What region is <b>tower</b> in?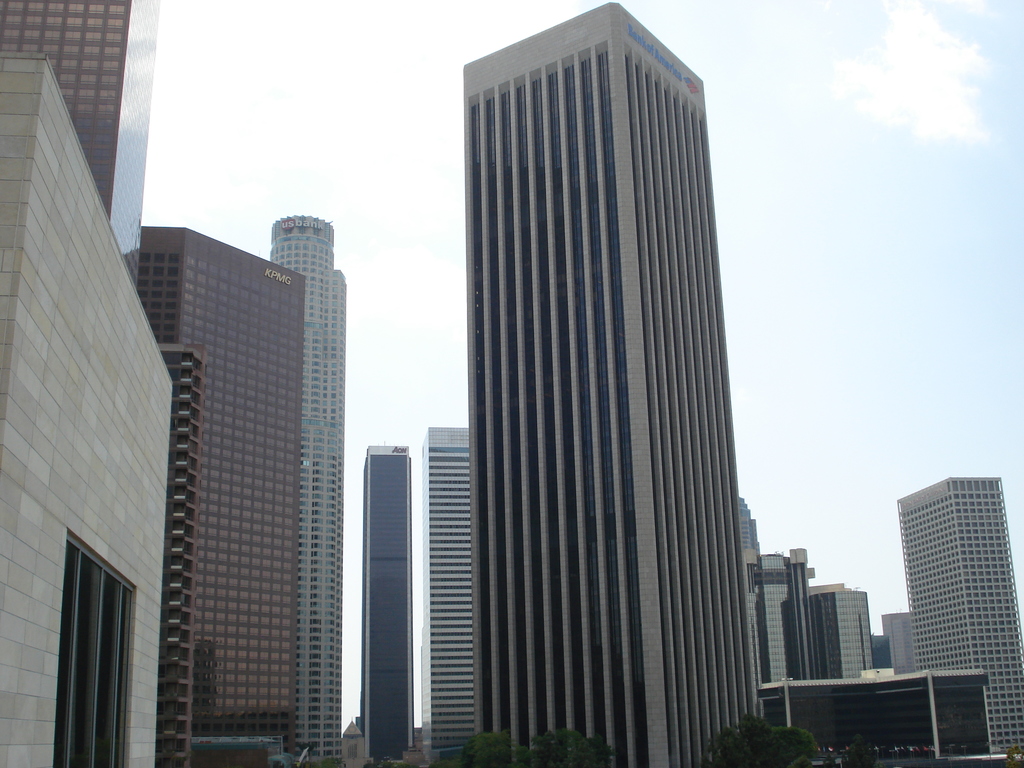
crop(463, 0, 764, 758).
